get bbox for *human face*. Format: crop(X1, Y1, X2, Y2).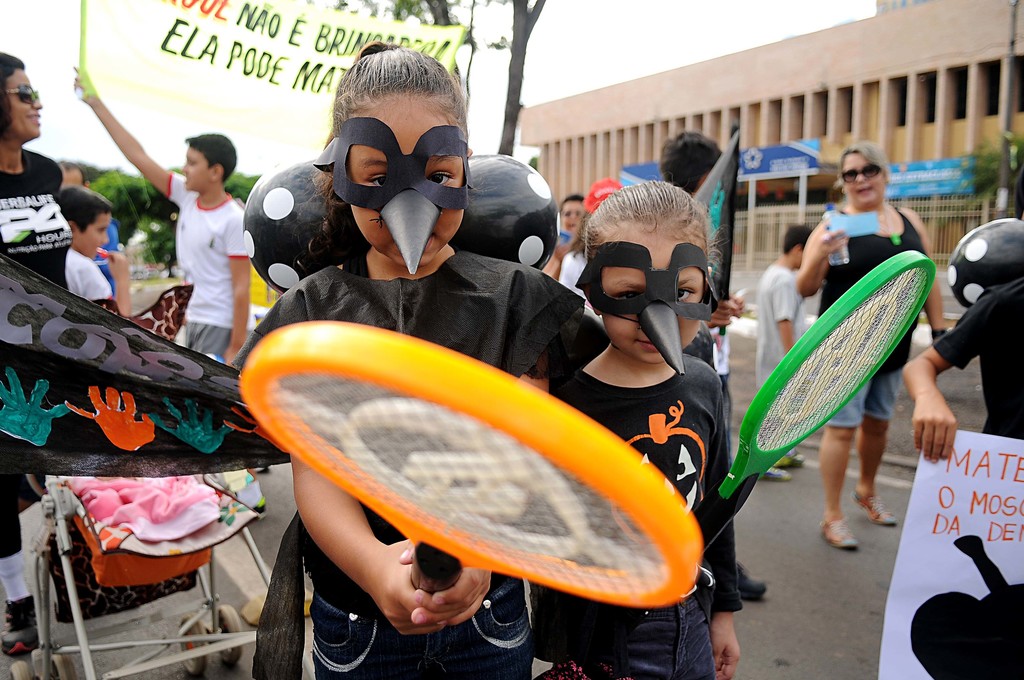
crop(841, 149, 888, 207).
